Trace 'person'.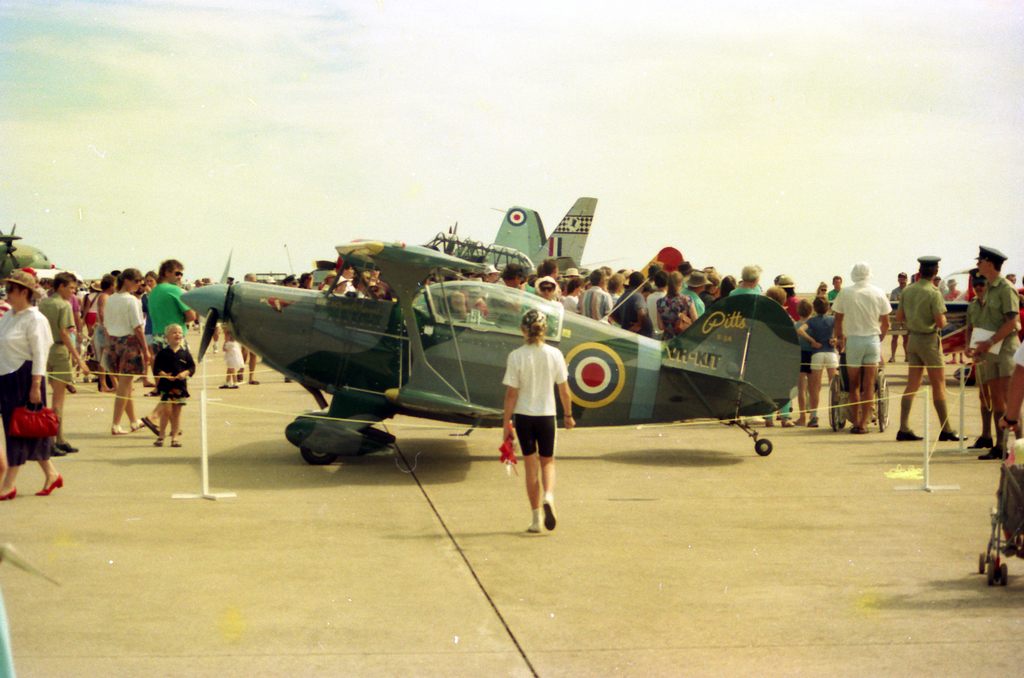
Traced to 973 242 1020 463.
